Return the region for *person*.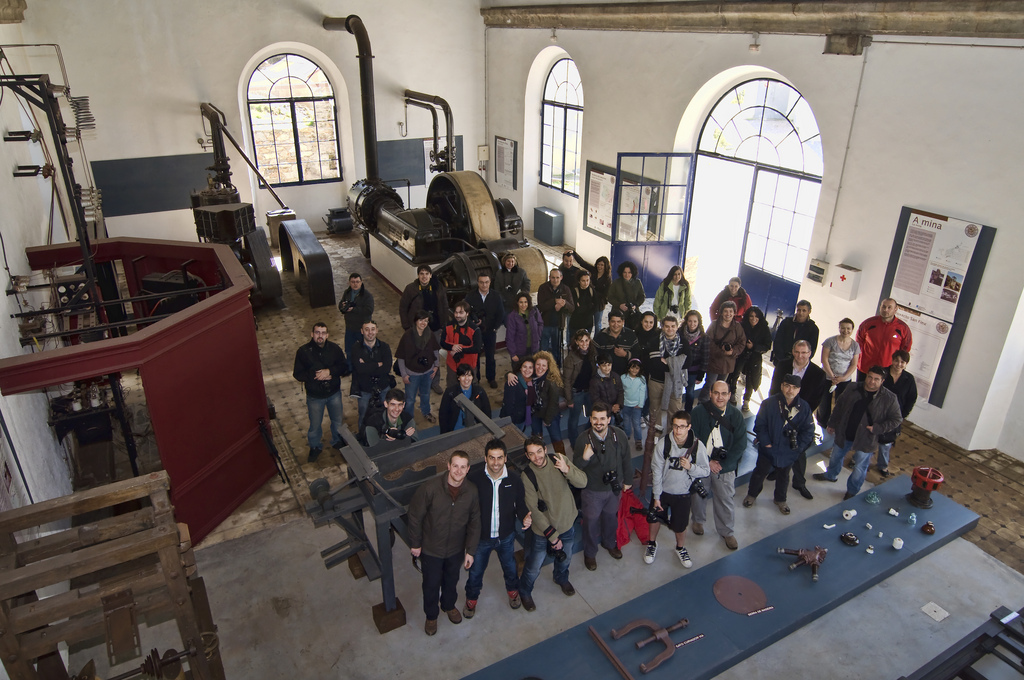
x1=557 y1=327 x2=591 y2=425.
